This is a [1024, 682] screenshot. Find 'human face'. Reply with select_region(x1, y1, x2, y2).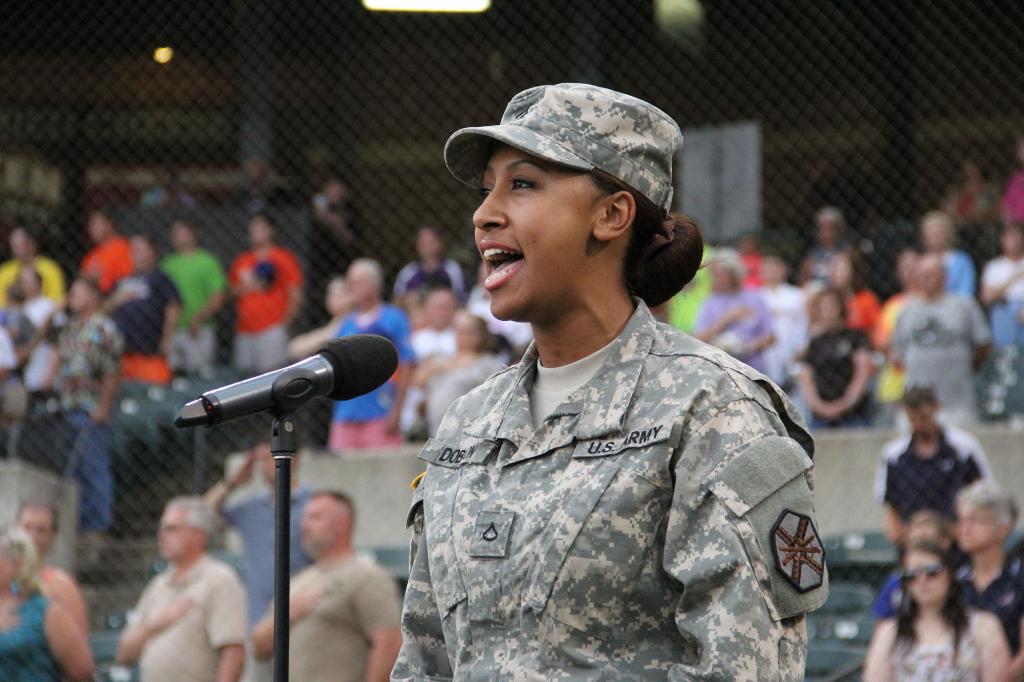
select_region(161, 511, 195, 565).
